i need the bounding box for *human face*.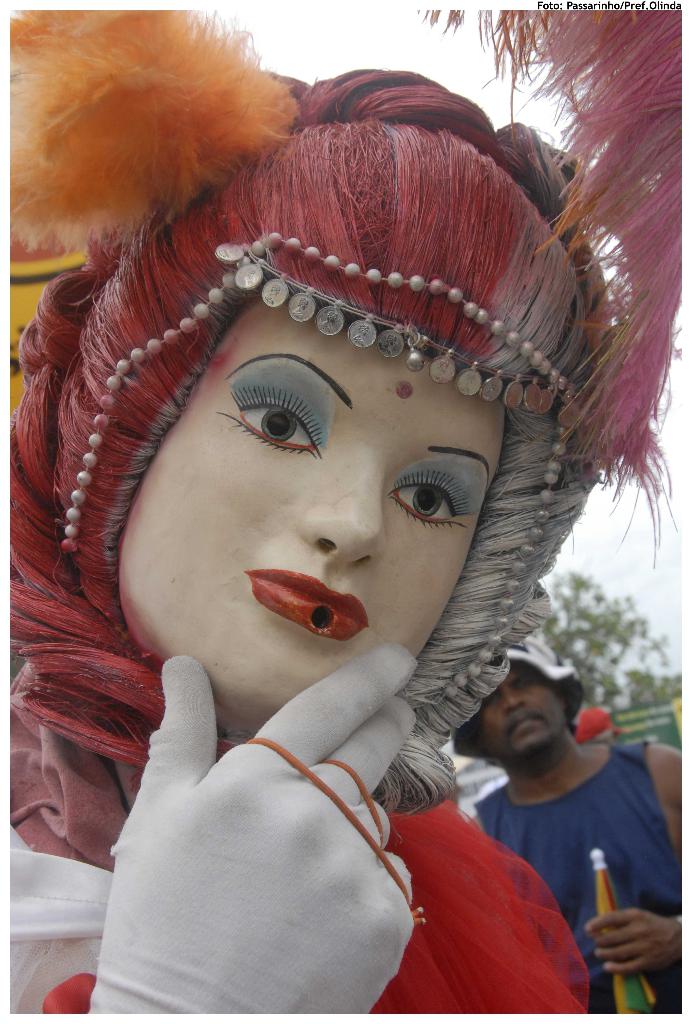
Here it is: select_region(474, 664, 570, 762).
